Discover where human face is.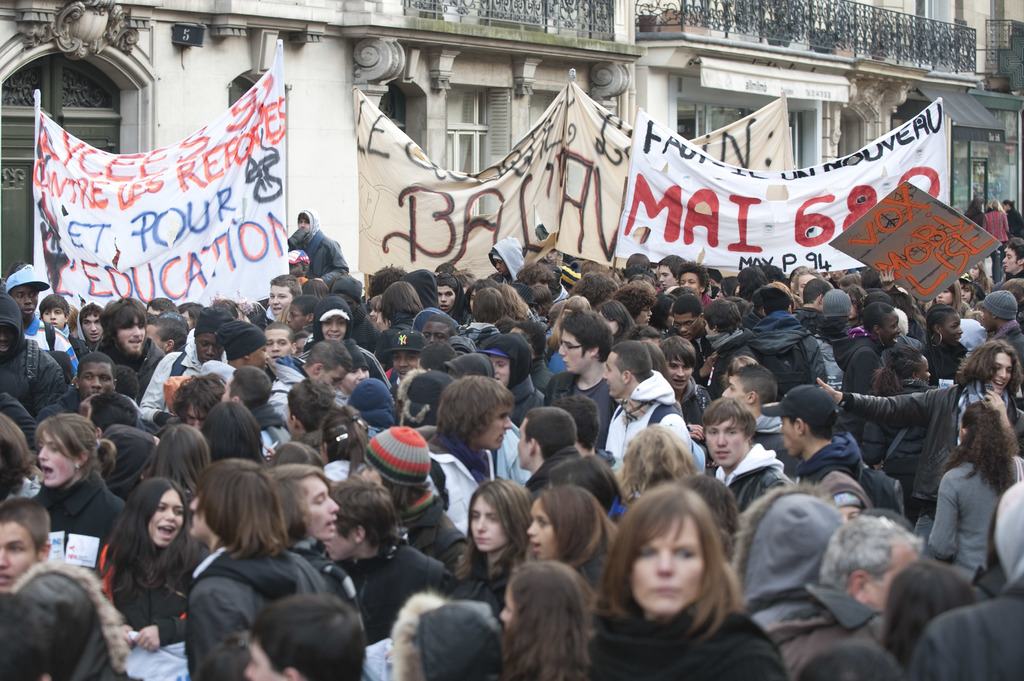
Discovered at {"x1": 880, "y1": 309, "x2": 900, "y2": 344}.
